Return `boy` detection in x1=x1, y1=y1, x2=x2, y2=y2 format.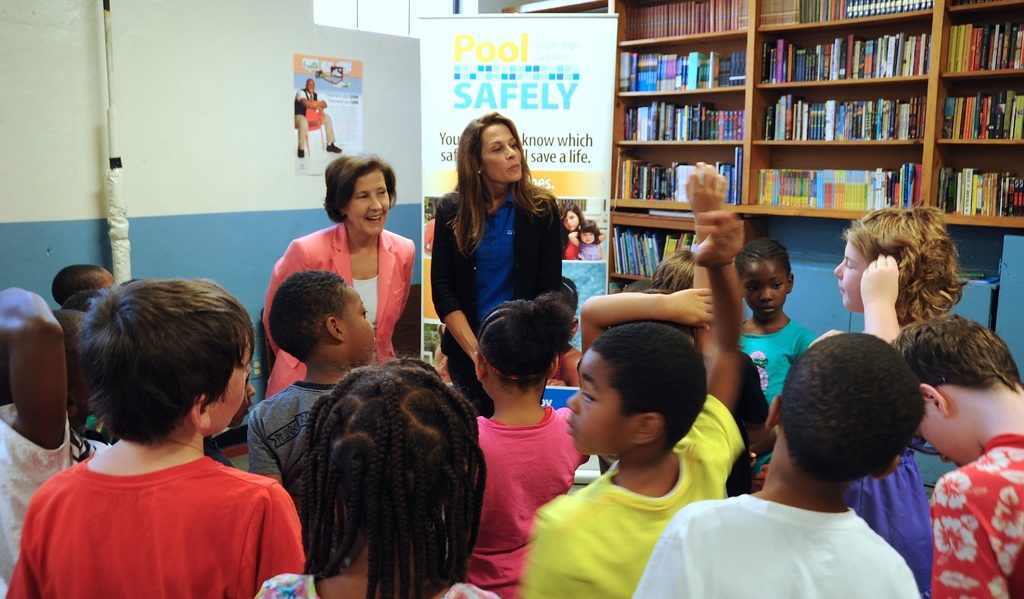
x1=54, y1=260, x2=120, y2=307.
